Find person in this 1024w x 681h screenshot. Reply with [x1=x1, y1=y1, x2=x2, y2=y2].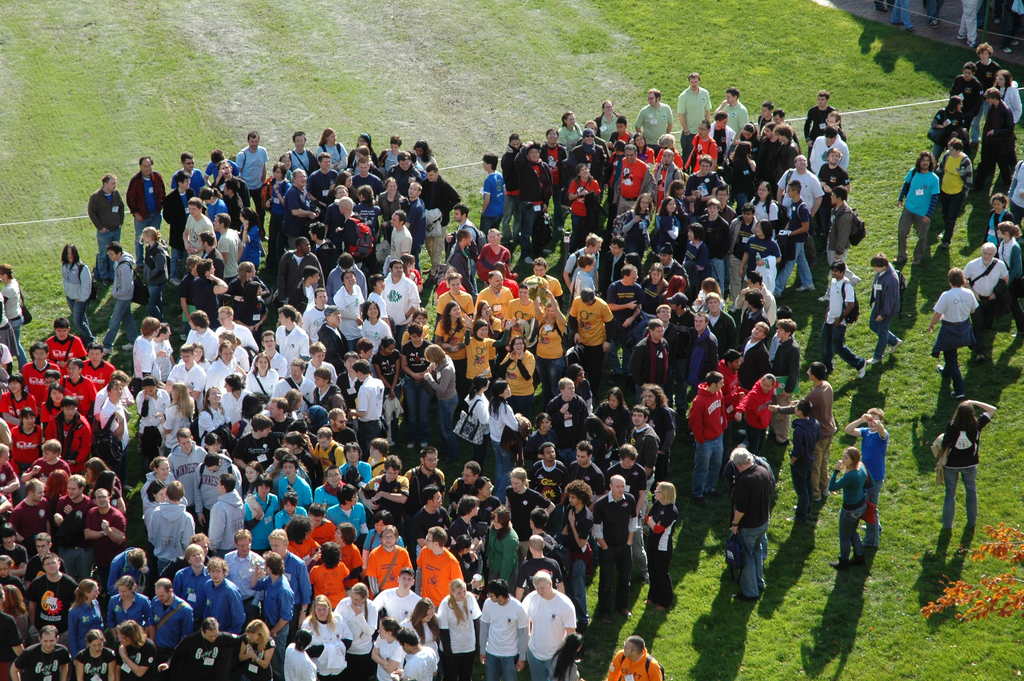
[x1=379, y1=138, x2=406, y2=177].
